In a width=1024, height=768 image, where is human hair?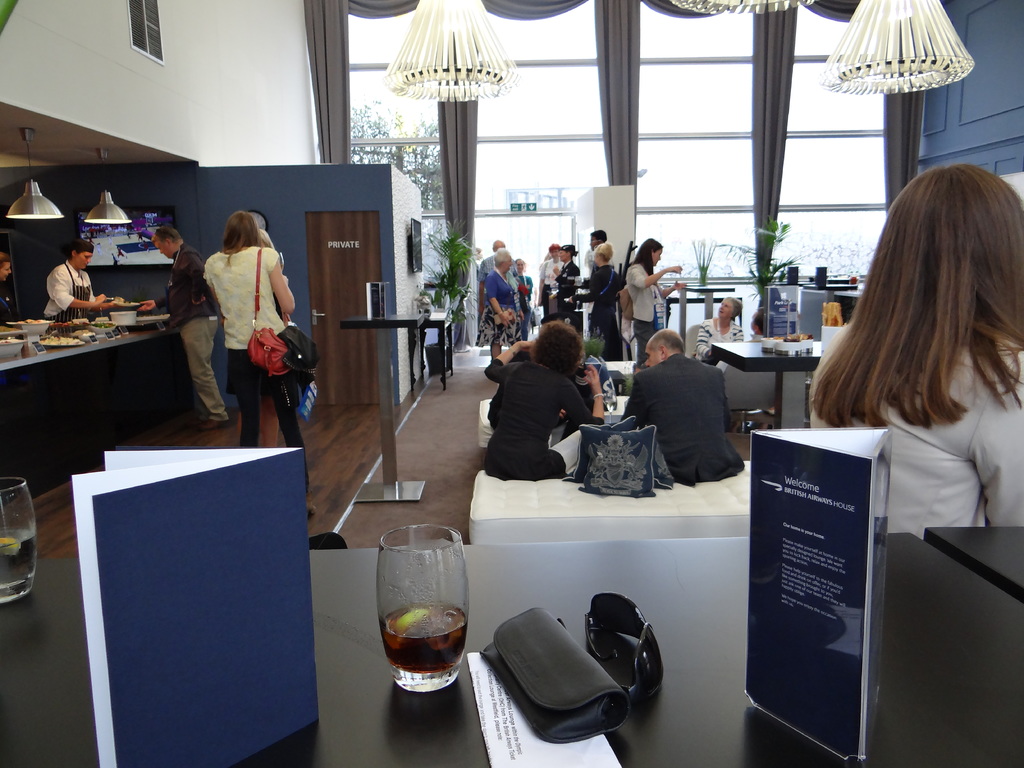
x1=547 y1=241 x2=561 y2=252.
